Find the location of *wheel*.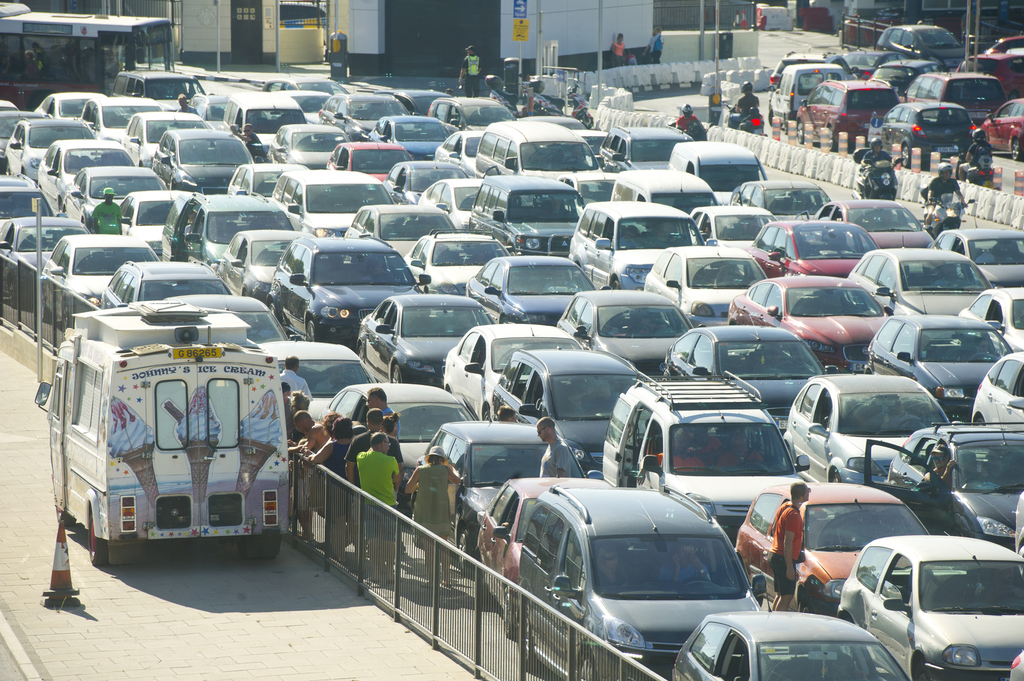
Location: 831:126:837:151.
